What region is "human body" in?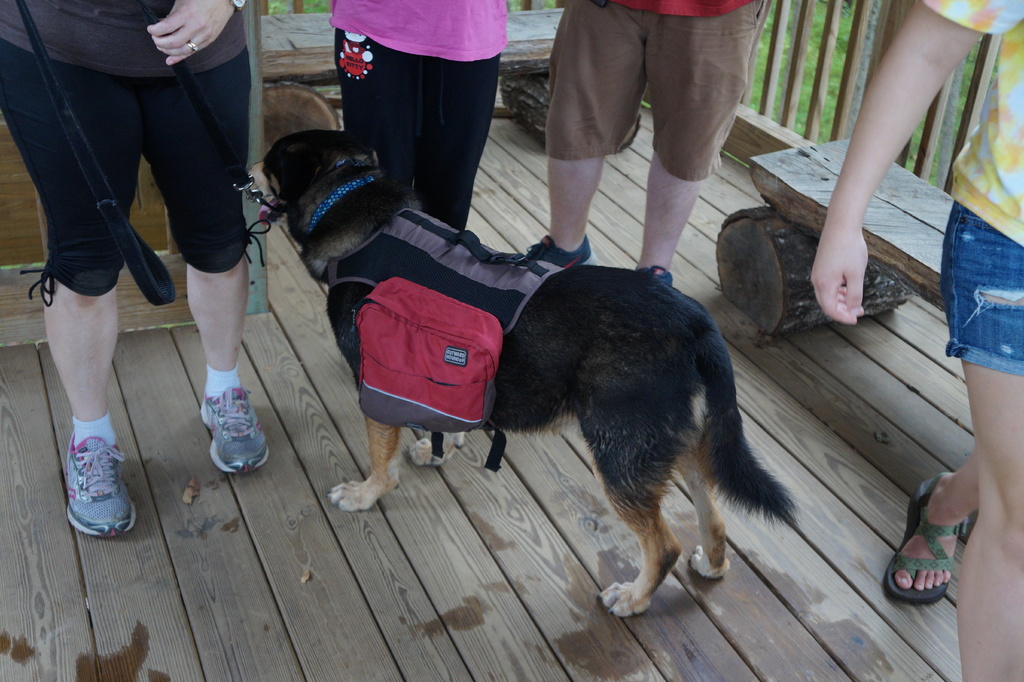
crop(327, 0, 512, 234).
